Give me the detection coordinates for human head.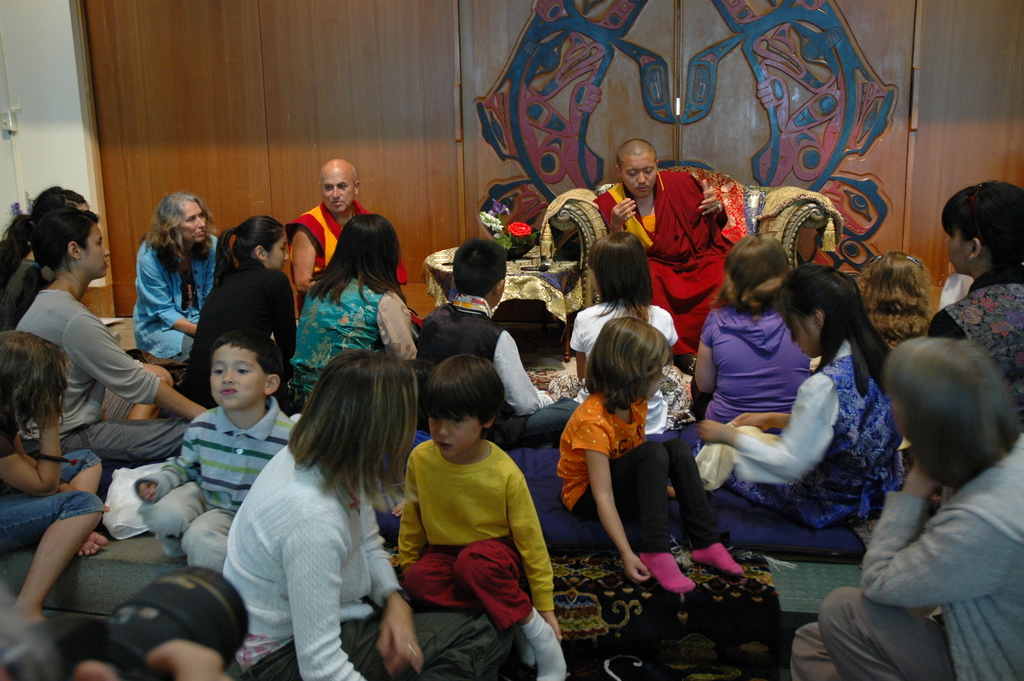
155:190:211:247.
